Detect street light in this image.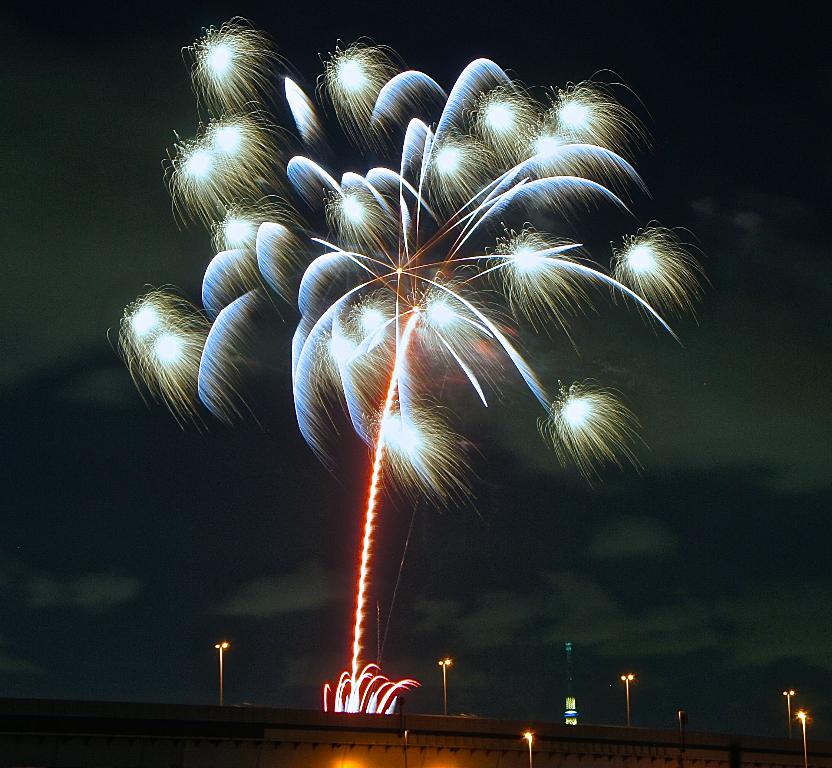
Detection: 795/711/811/765.
